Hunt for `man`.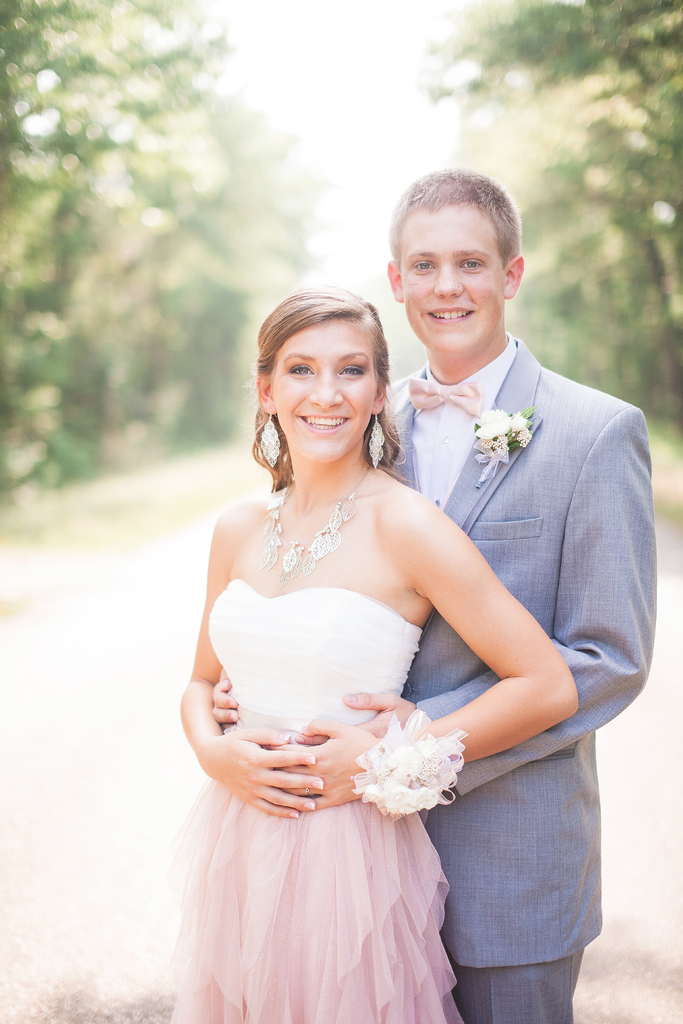
Hunted down at [left=199, top=165, right=670, bottom=1023].
